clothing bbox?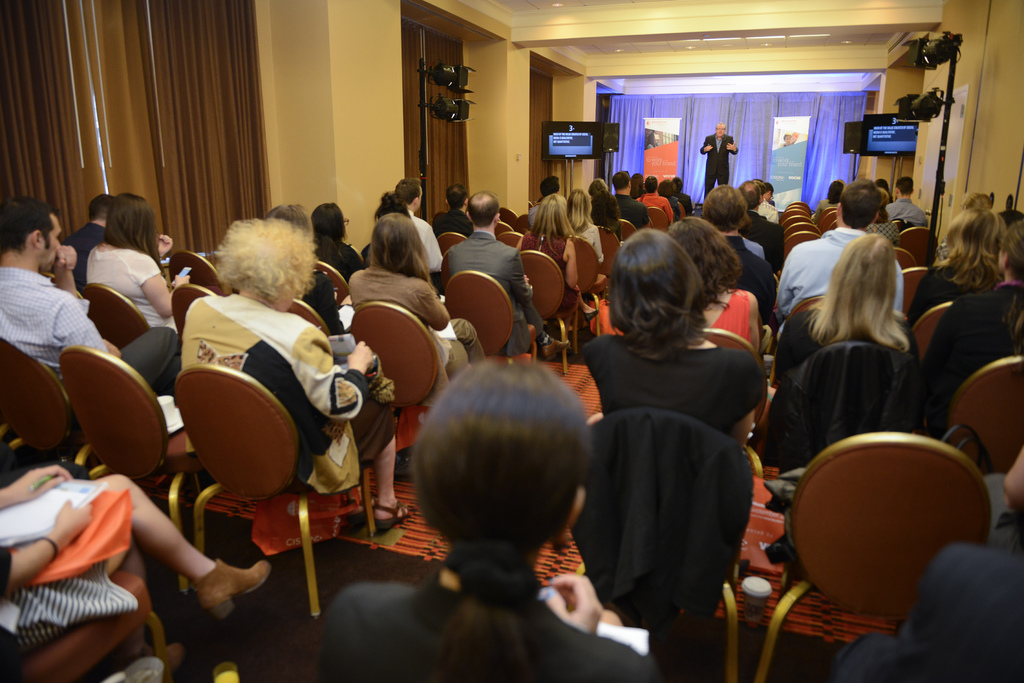
[left=301, top=268, right=345, bottom=332]
